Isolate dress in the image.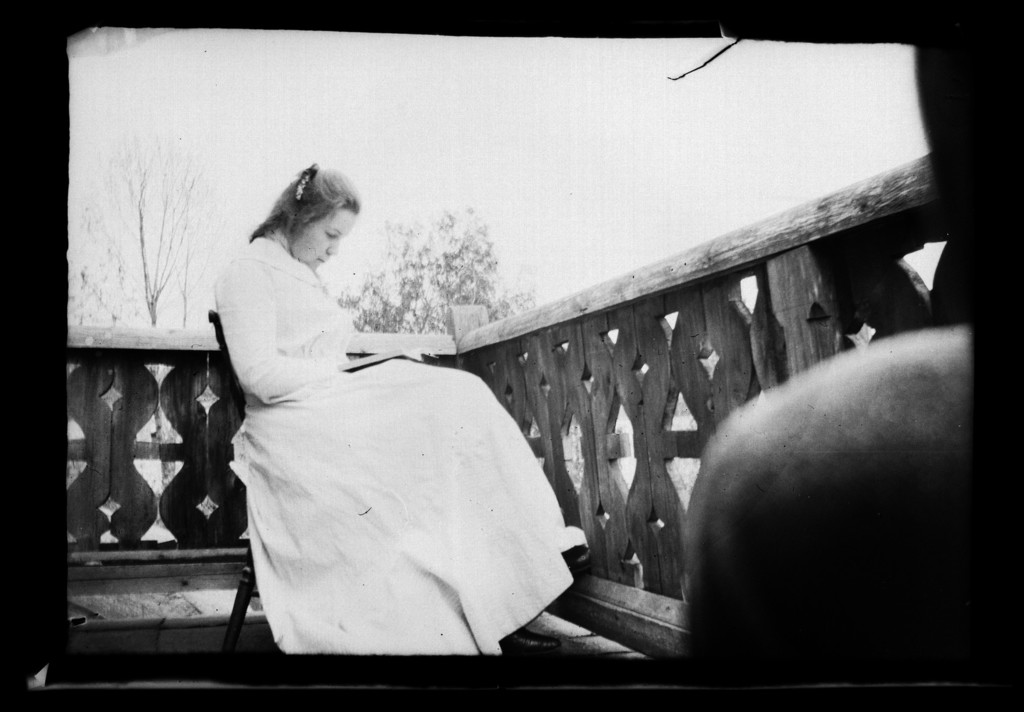
Isolated region: Rect(211, 230, 578, 656).
